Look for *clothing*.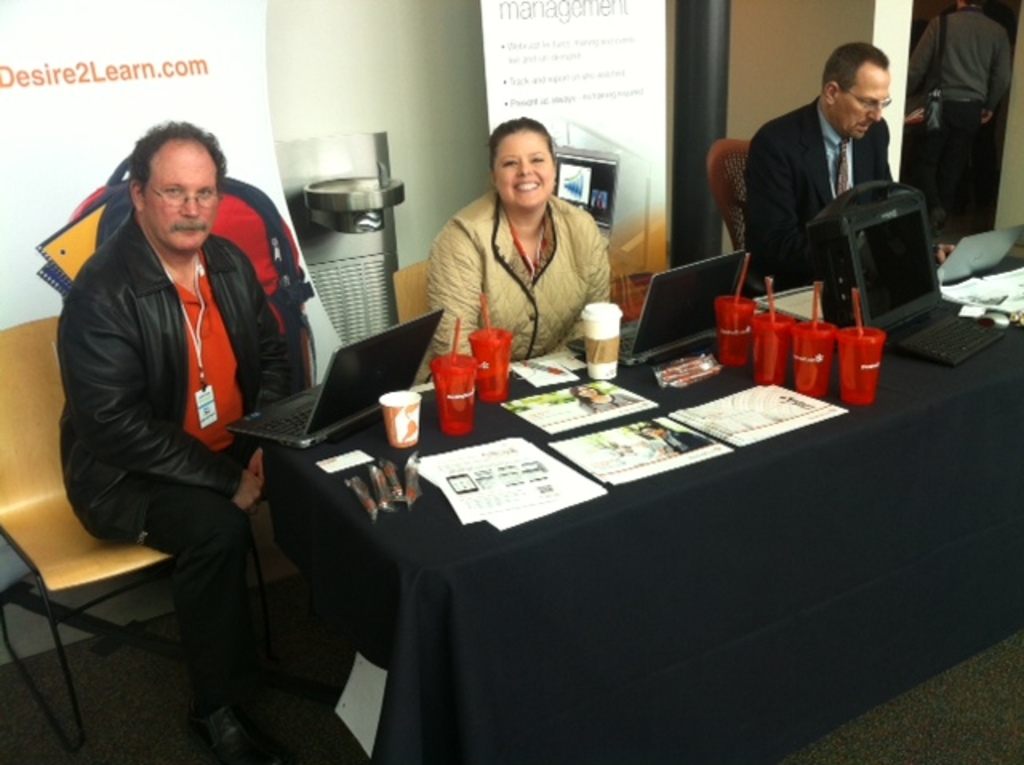
Found: 416, 152, 624, 358.
